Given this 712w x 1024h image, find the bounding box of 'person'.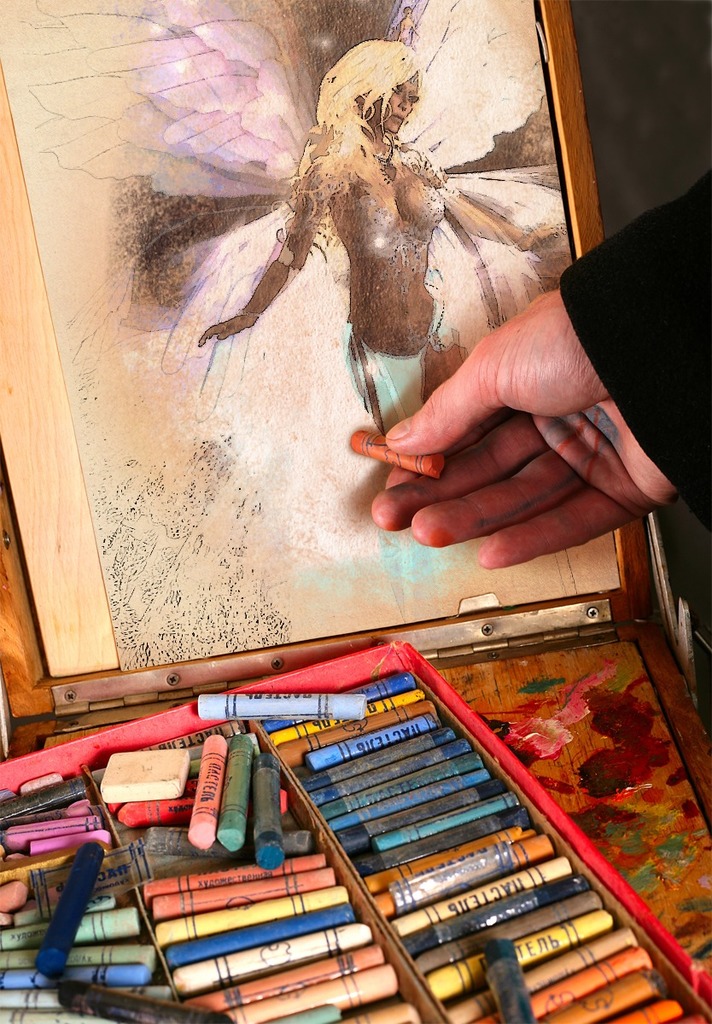
bbox=[370, 167, 711, 569].
